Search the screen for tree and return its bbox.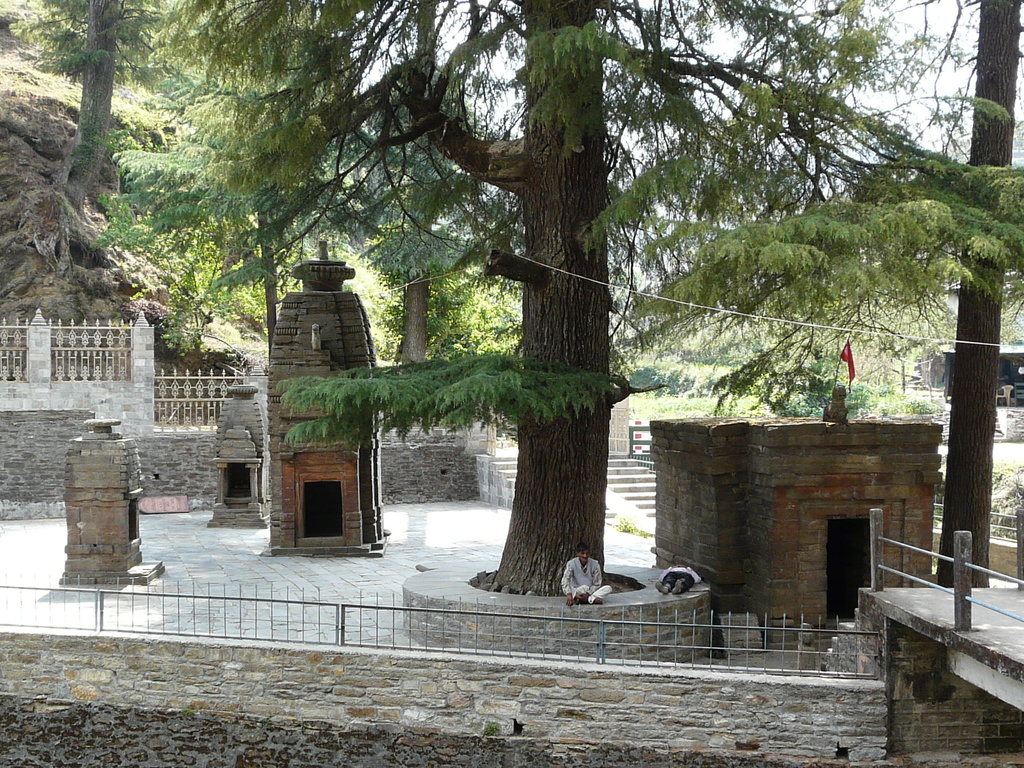
Found: [87,8,950,621].
